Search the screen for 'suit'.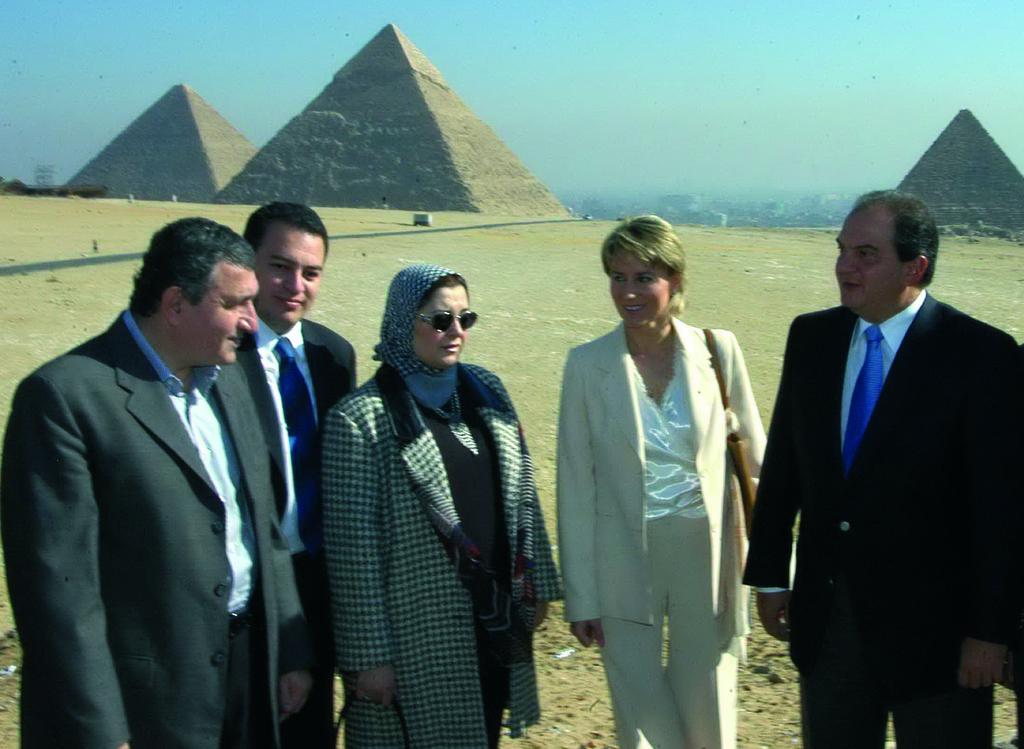
Found at select_region(559, 309, 770, 748).
